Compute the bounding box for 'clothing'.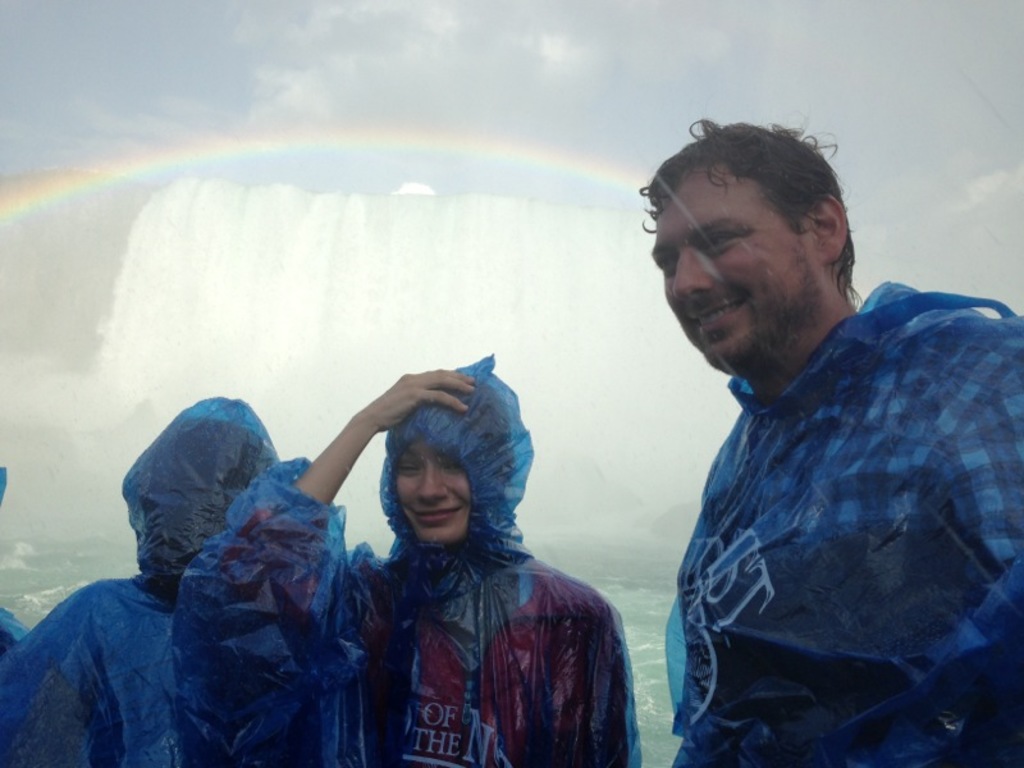
x1=626 y1=243 x2=1014 y2=746.
